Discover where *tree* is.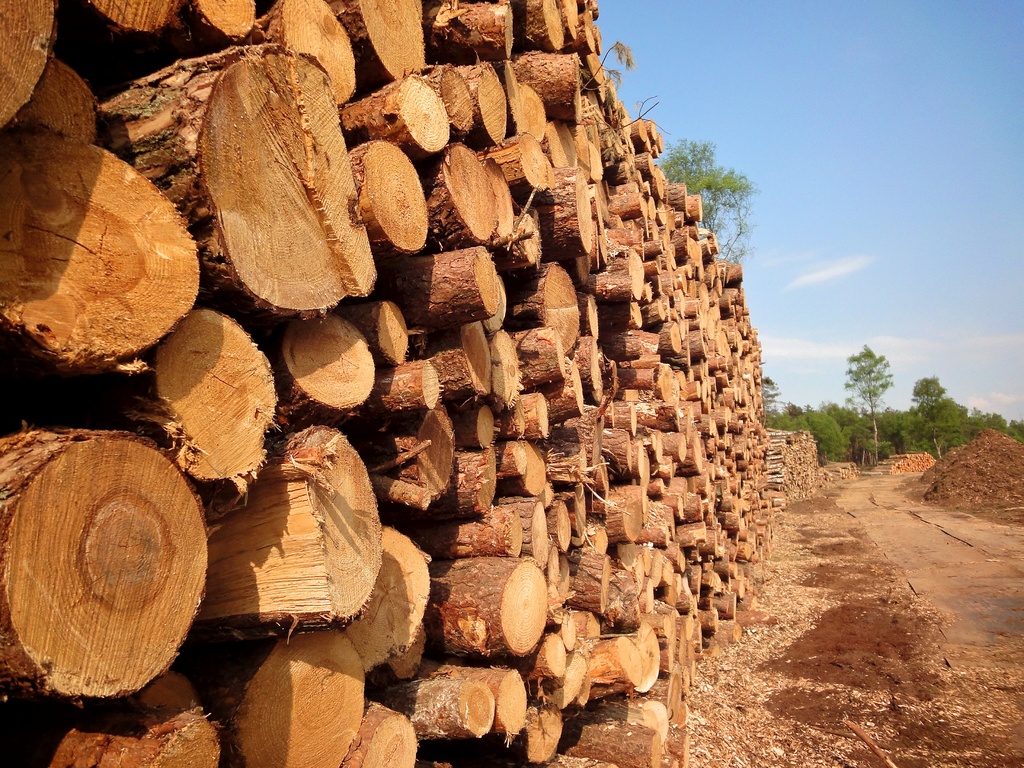
Discovered at box(653, 127, 764, 258).
